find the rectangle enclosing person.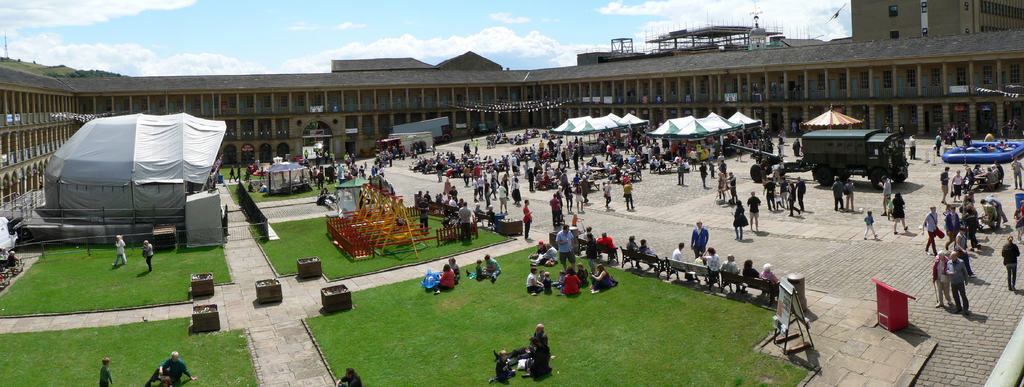
crop(303, 150, 308, 162).
